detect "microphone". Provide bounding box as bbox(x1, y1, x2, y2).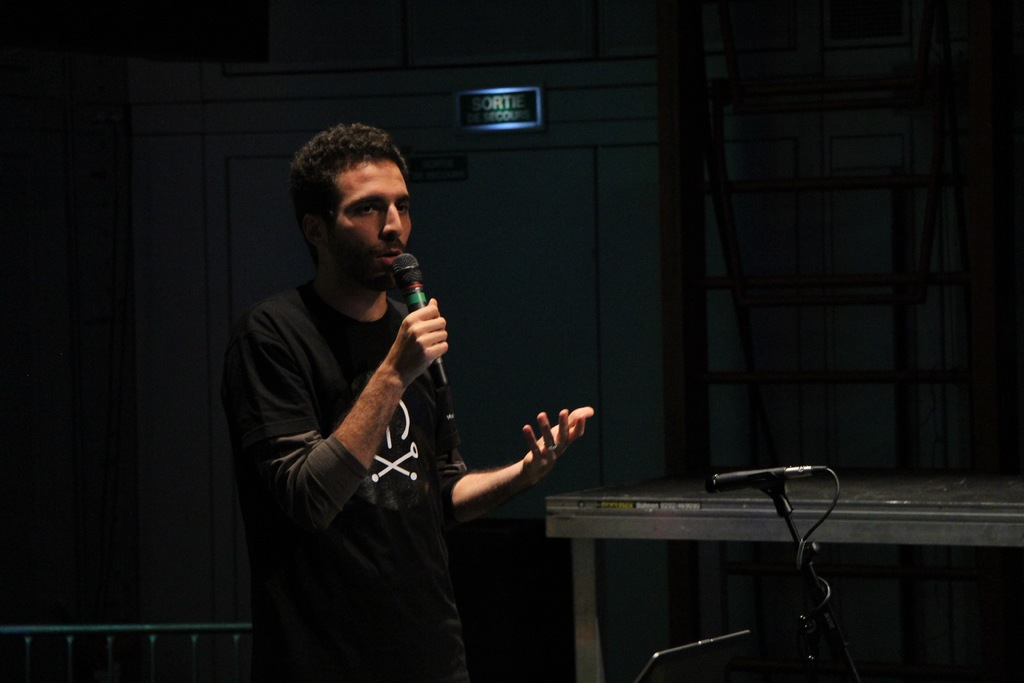
bbox(708, 467, 826, 492).
